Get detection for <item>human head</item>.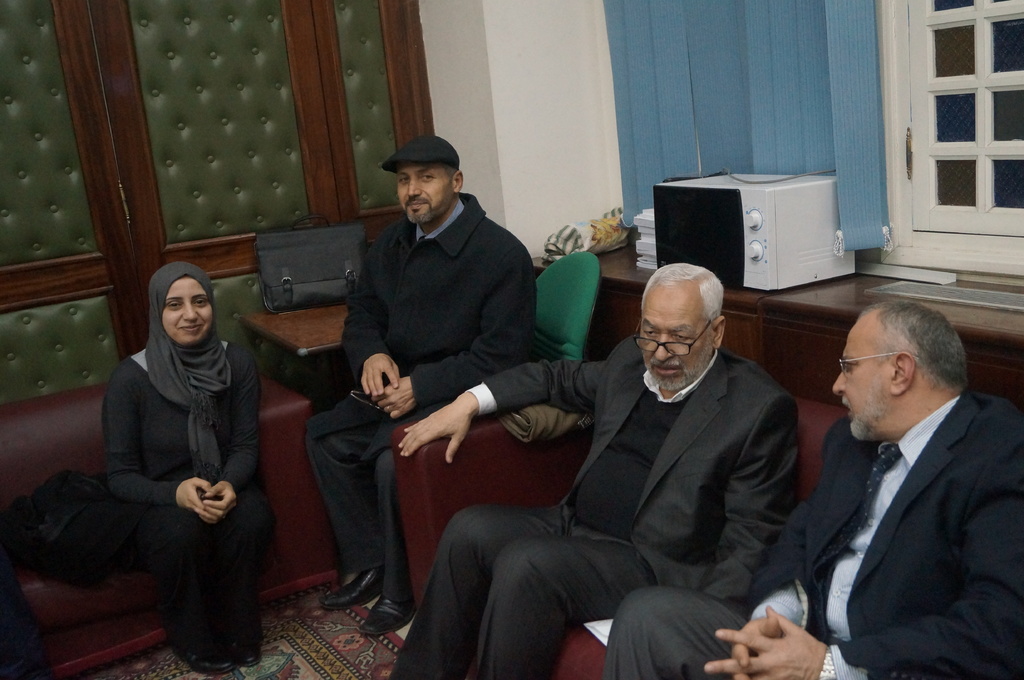
Detection: (left=149, top=262, right=223, bottom=354).
